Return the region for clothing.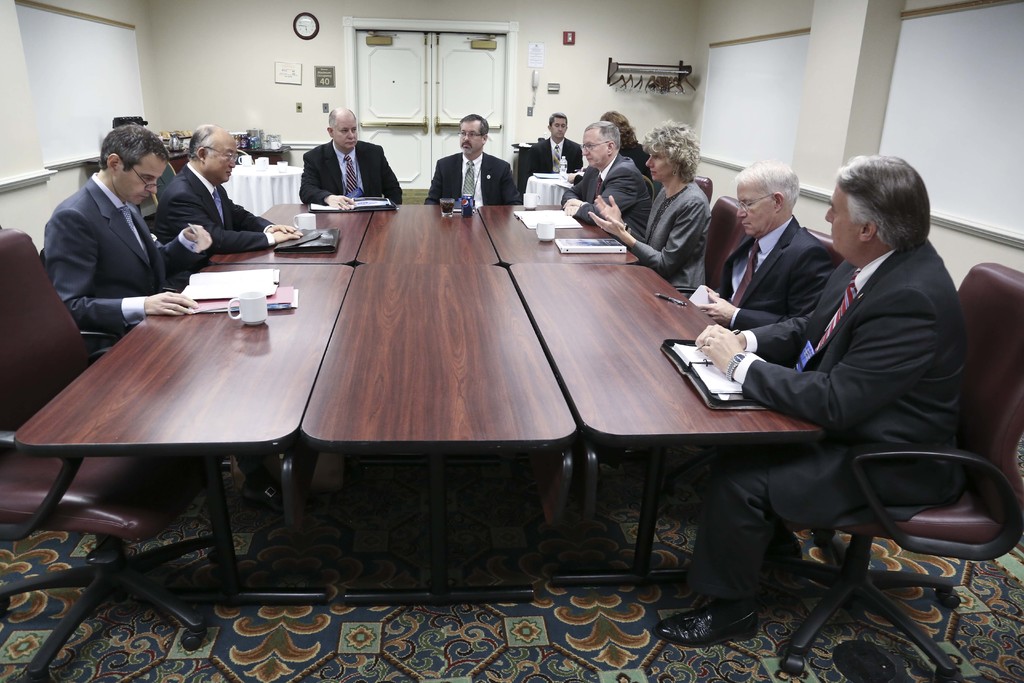
rect(299, 138, 401, 208).
